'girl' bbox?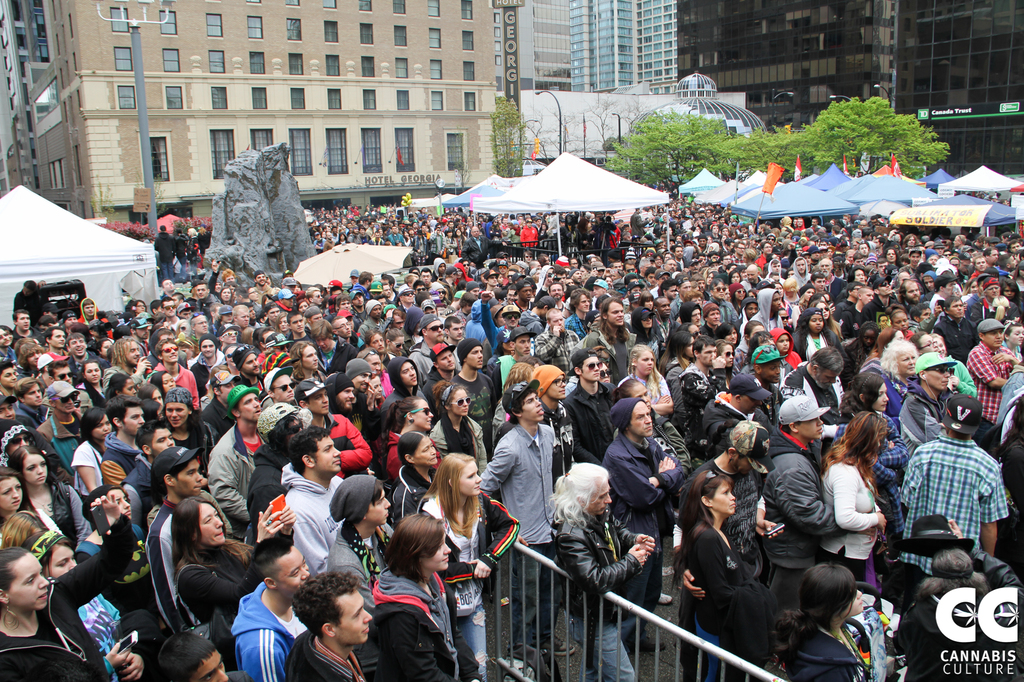
bbox=(442, 230, 455, 253)
